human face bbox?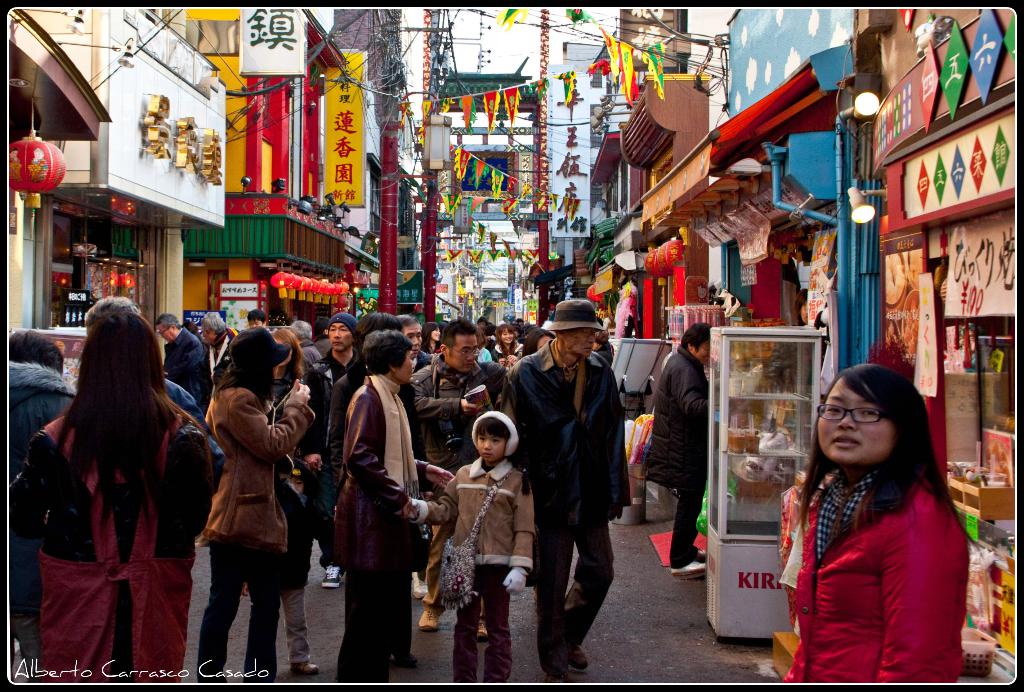
bbox=[817, 380, 898, 468]
